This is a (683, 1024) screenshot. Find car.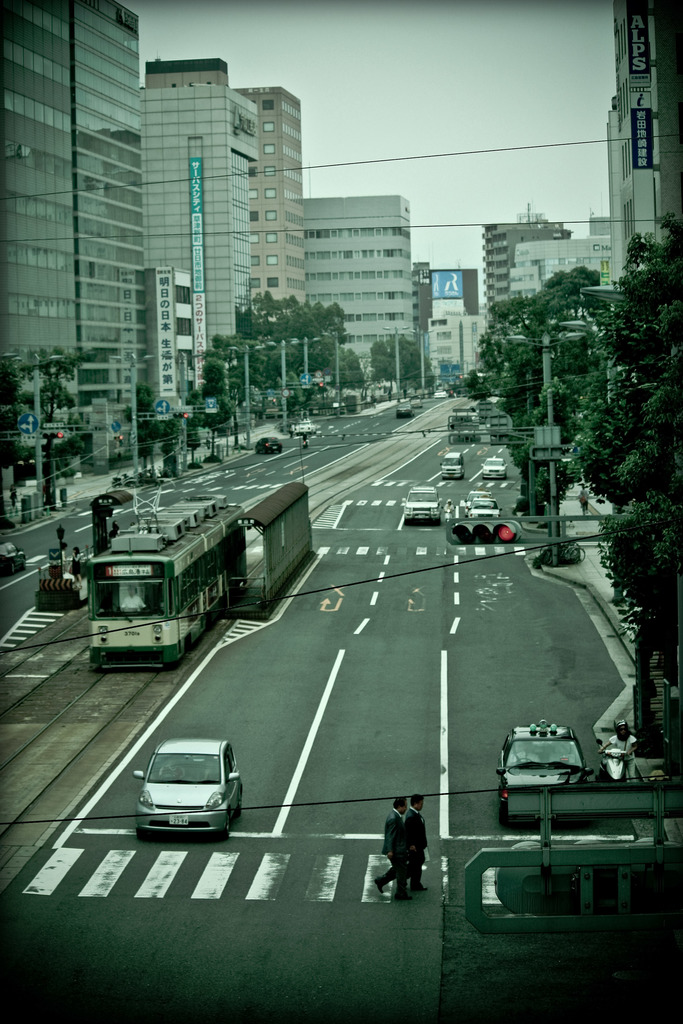
Bounding box: locate(134, 740, 253, 847).
